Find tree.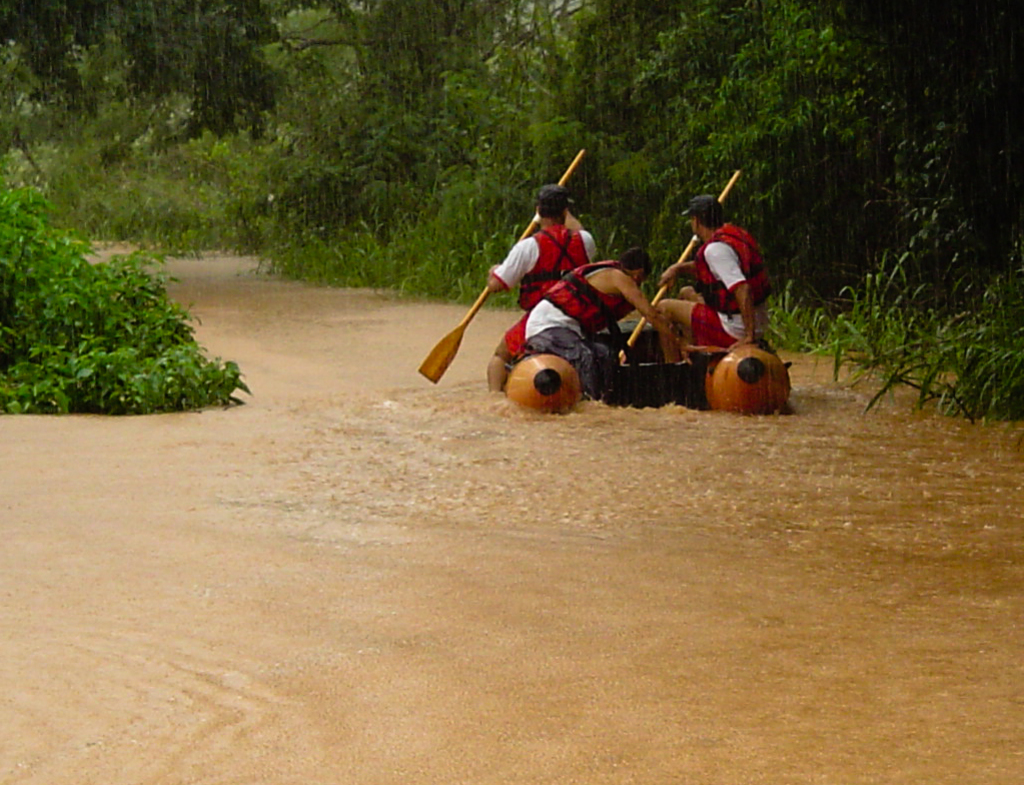
bbox=(343, 4, 619, 273).
